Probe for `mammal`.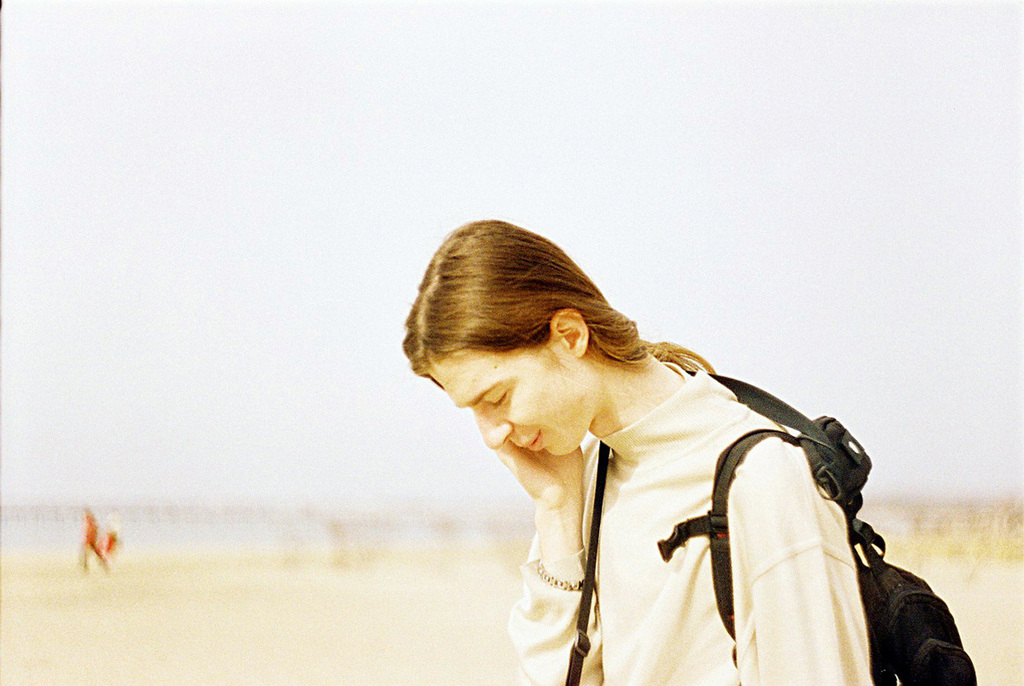
Probe result: 396, 206, 875, 685.
